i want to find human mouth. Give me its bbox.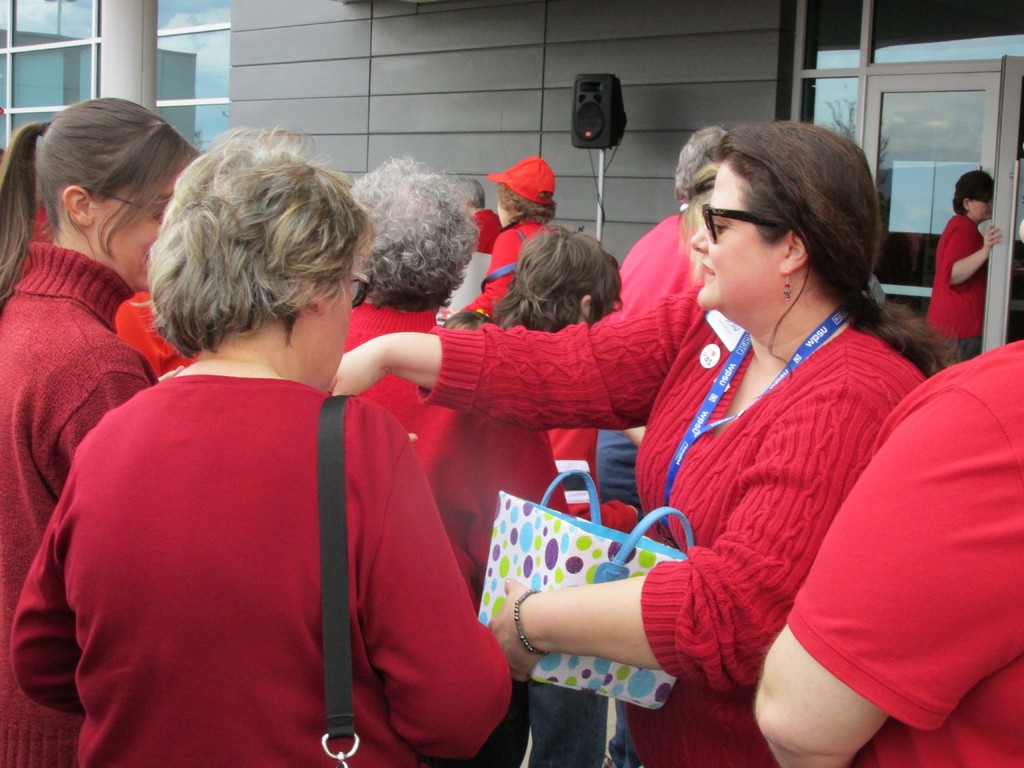
[left=702, top=264, right=717, bottom=277].
